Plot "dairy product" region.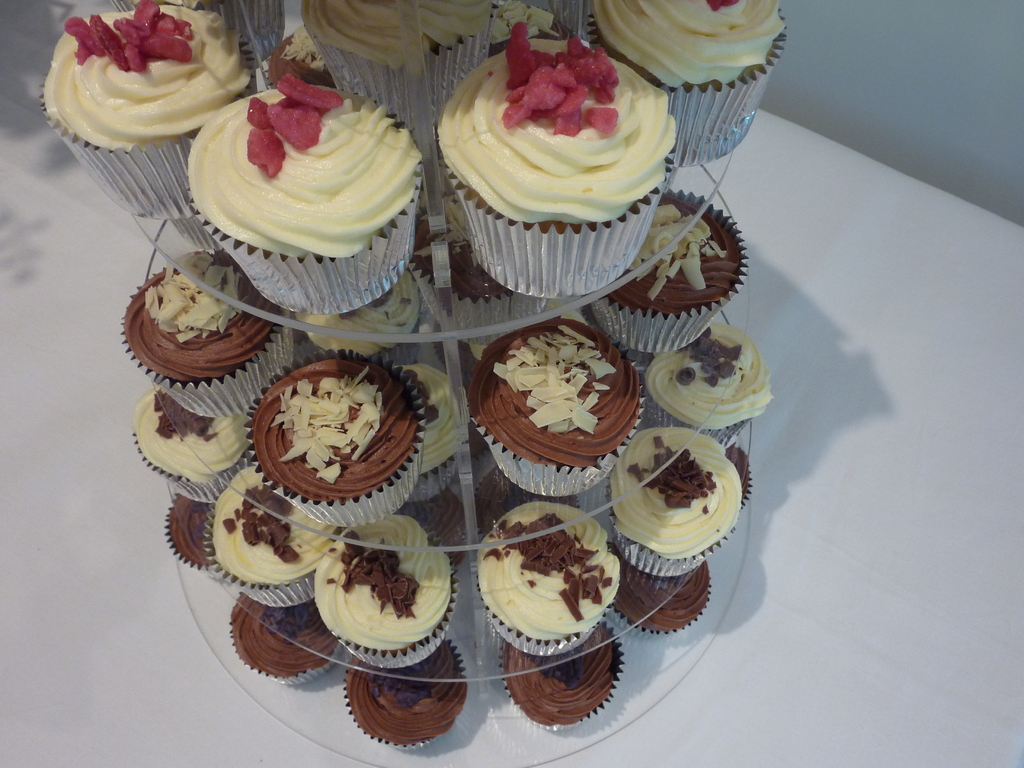
Plotted at 397,362,458,476.
